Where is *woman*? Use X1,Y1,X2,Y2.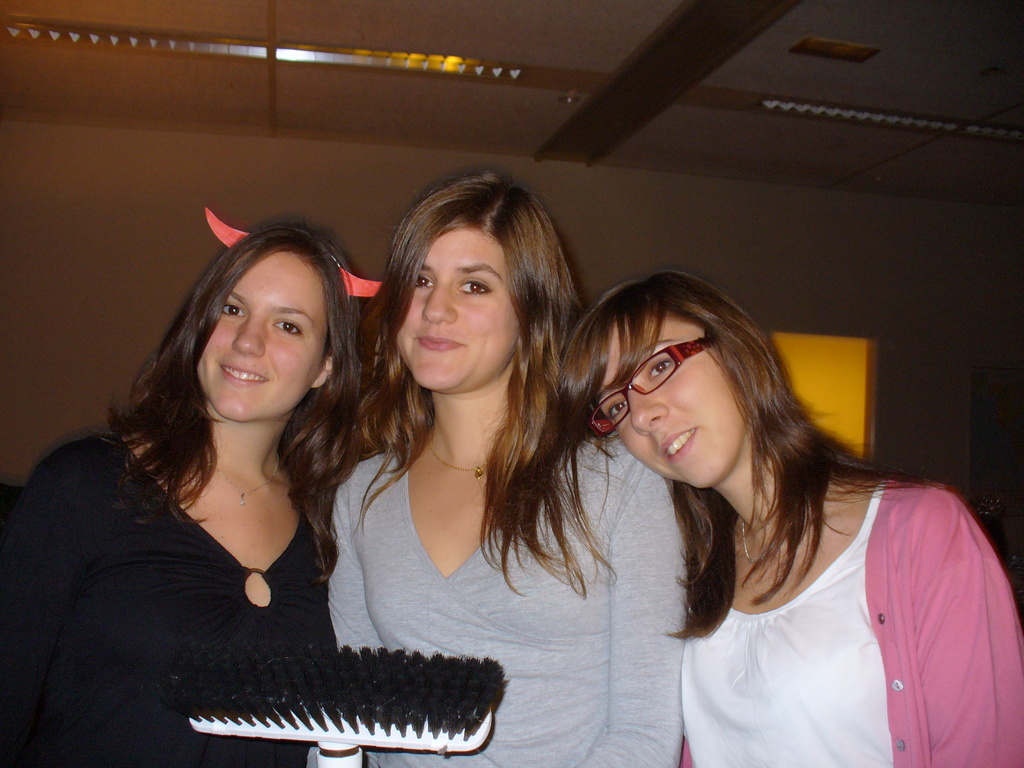
324,171,689,767.
